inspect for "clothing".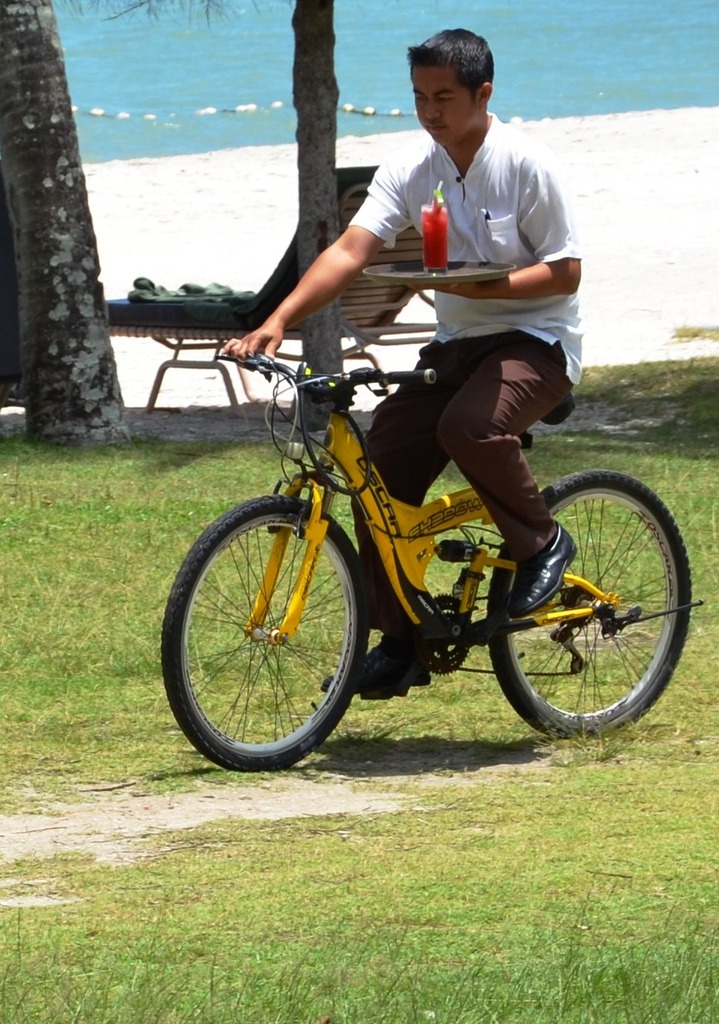
Inspection: l=347, t=115, r=583, b=626.
